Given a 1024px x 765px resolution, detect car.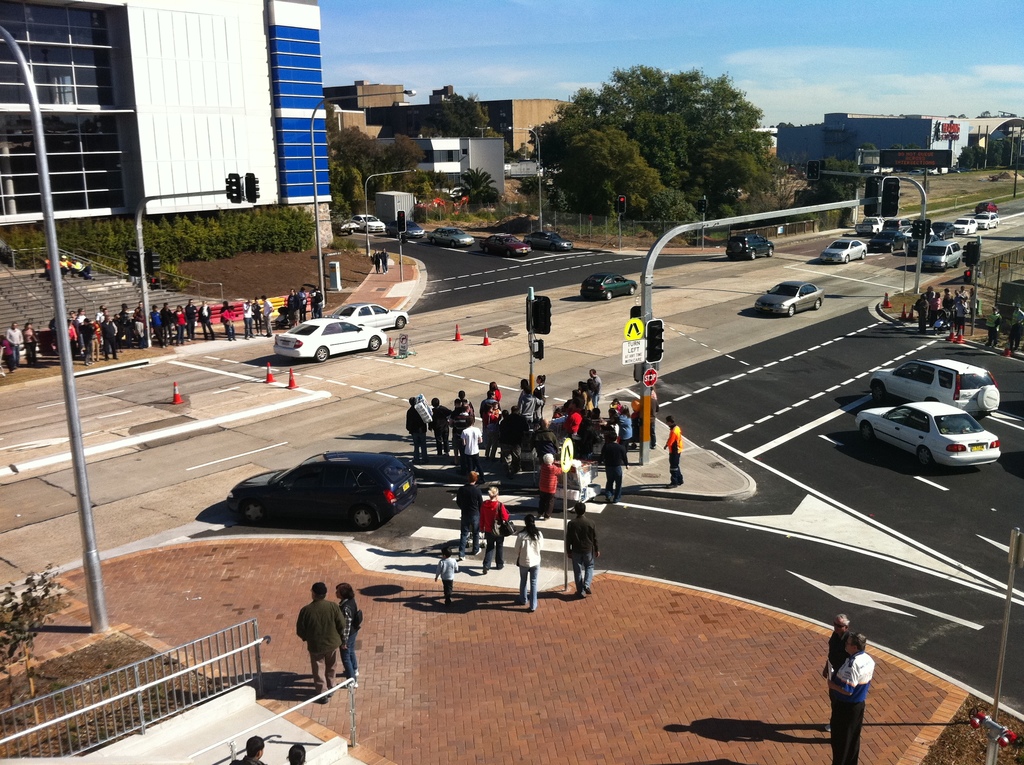
box(862, 351, 1000, 419).
